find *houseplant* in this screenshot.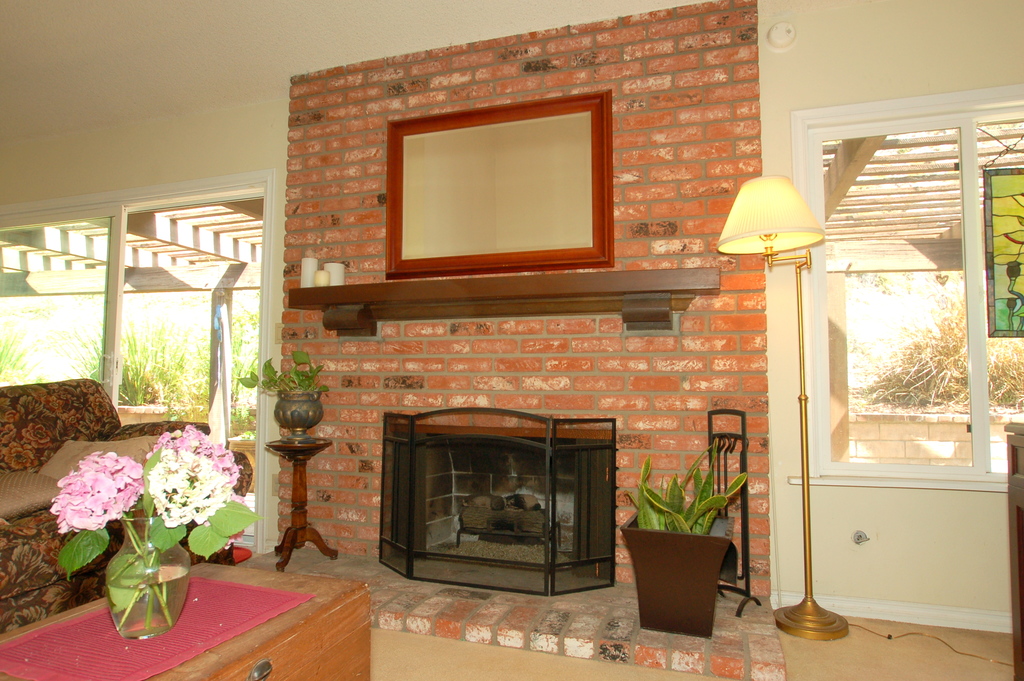
The bounding box for *houseplant* is 611,446,744,634.
